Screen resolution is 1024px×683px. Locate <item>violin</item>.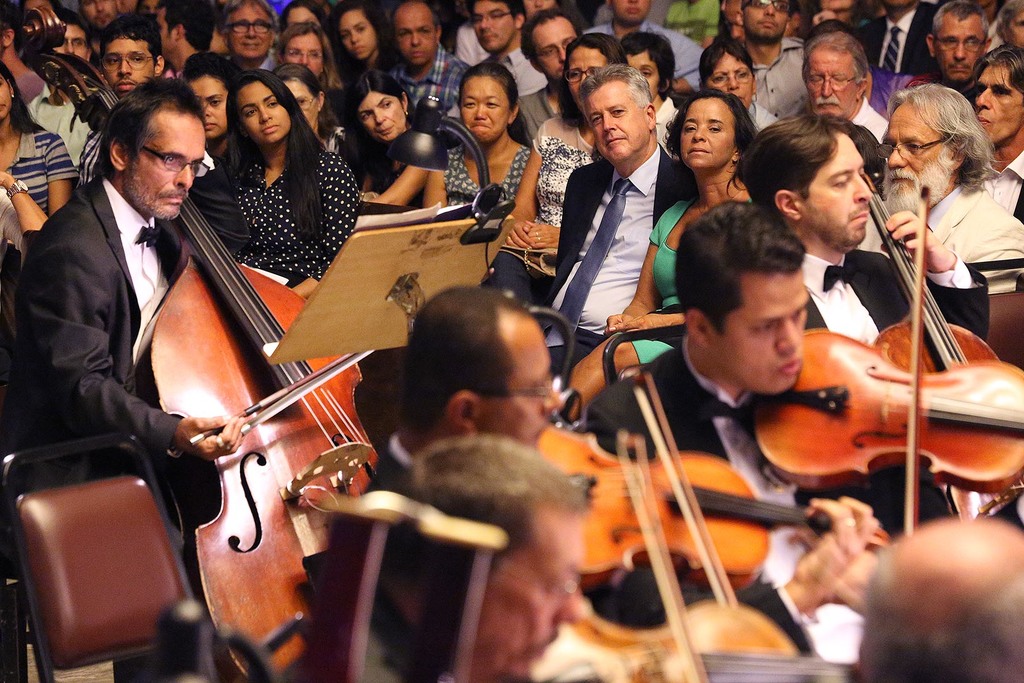
detection(525, 373, 894, 589).
